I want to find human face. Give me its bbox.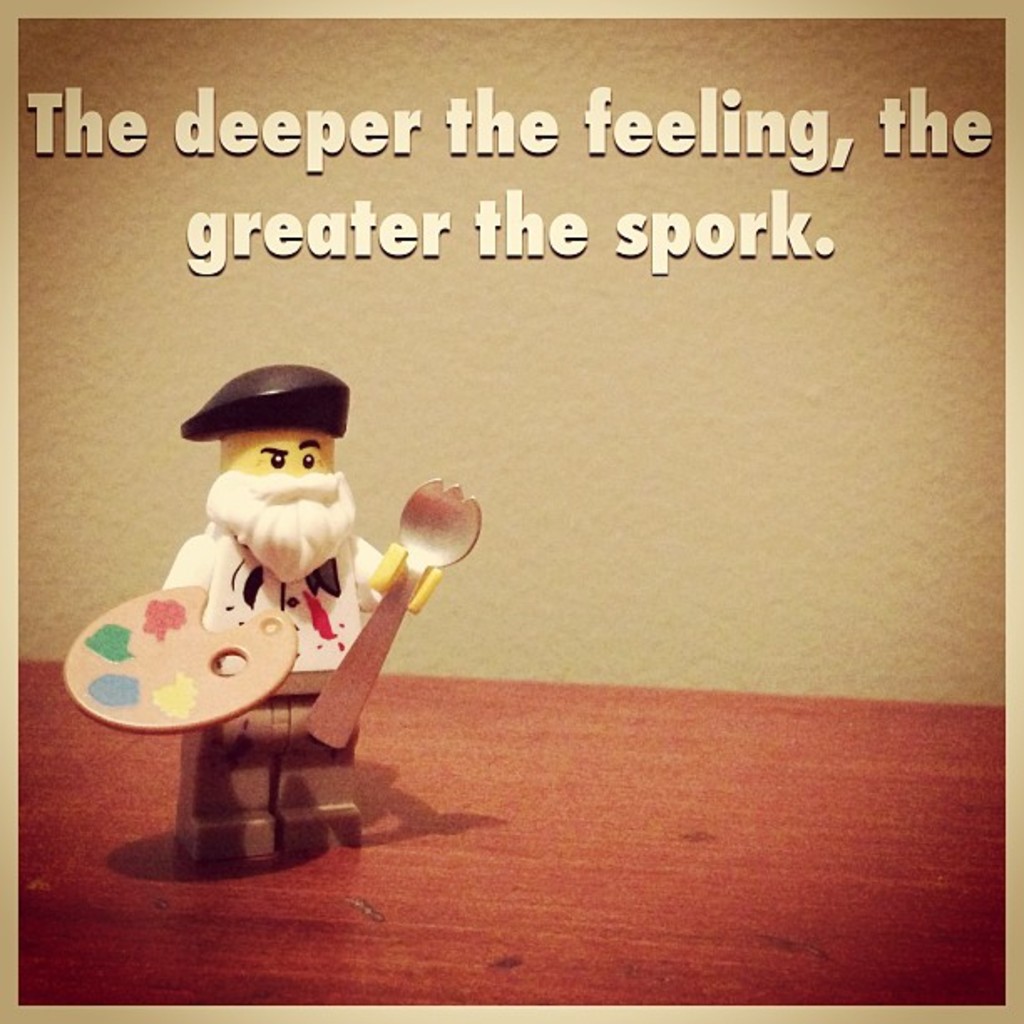
box=[219, 427, 340, 474].
